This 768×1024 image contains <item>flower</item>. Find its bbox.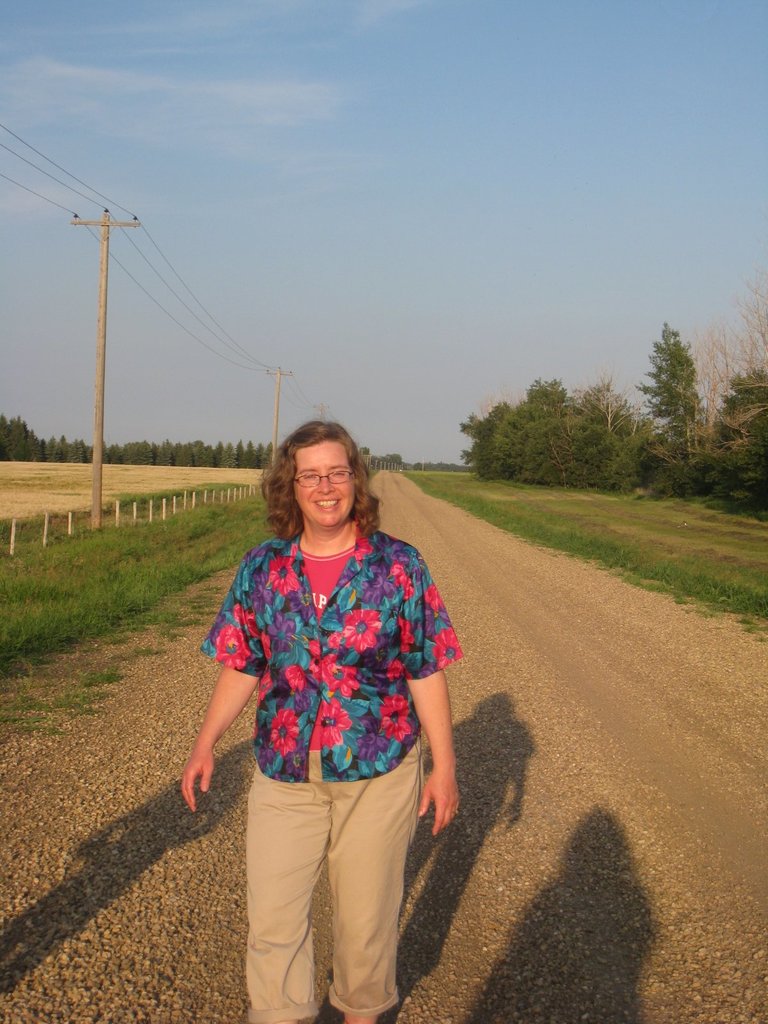
Rect(234, 603, 275, 657).
